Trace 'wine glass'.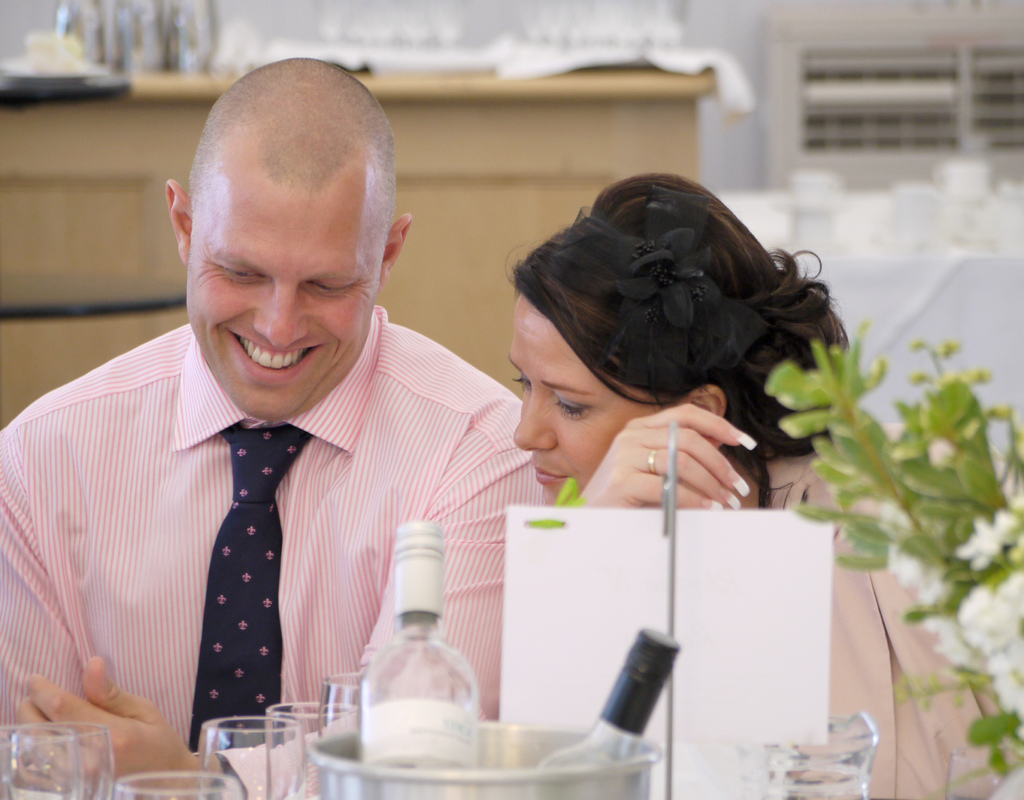
Traced to detection(195, 713, 308, 799).
